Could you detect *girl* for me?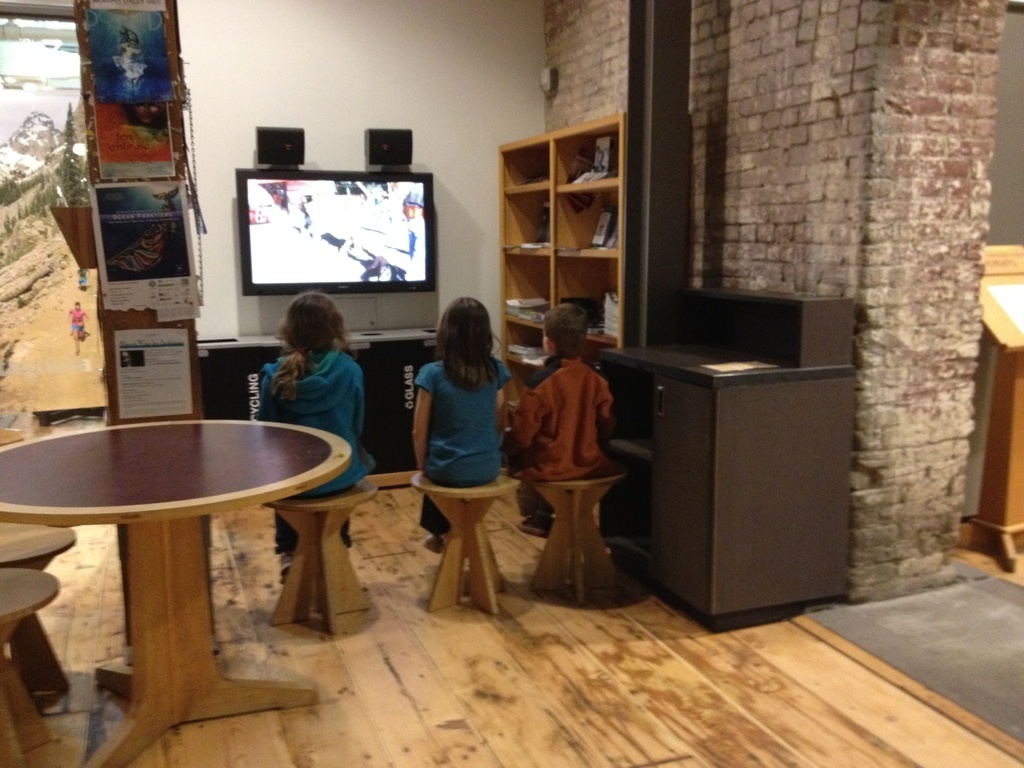
Detection result: bbox=[412, 294, 515, 550].
